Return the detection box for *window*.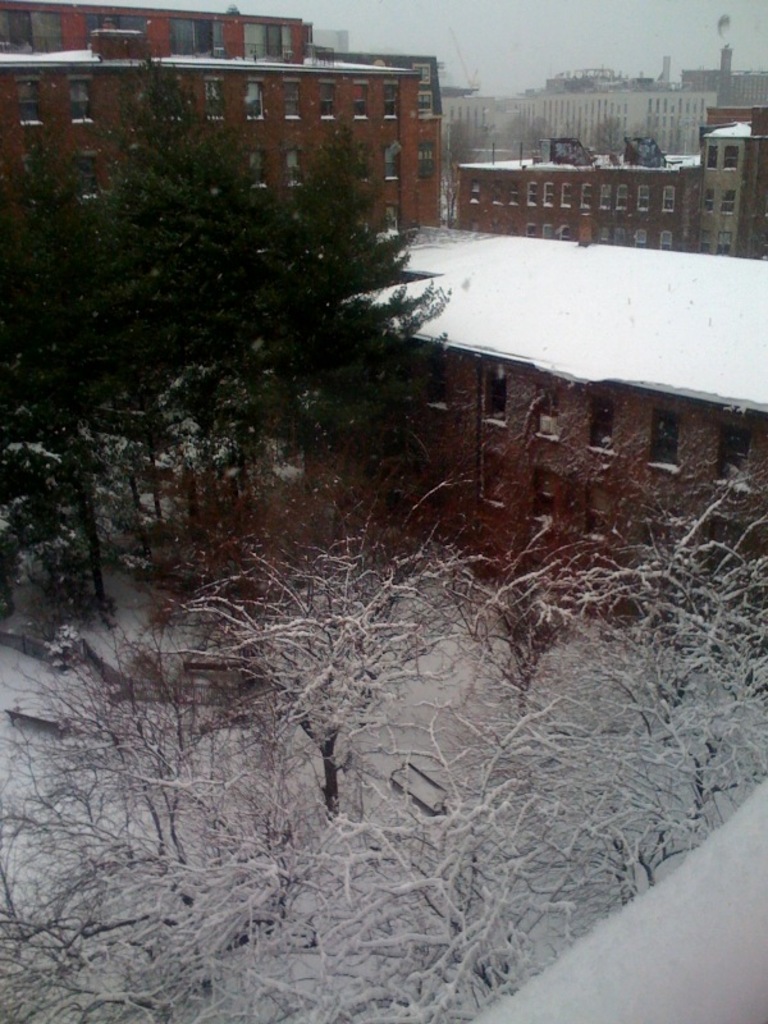
530, 182, 535, 205.
